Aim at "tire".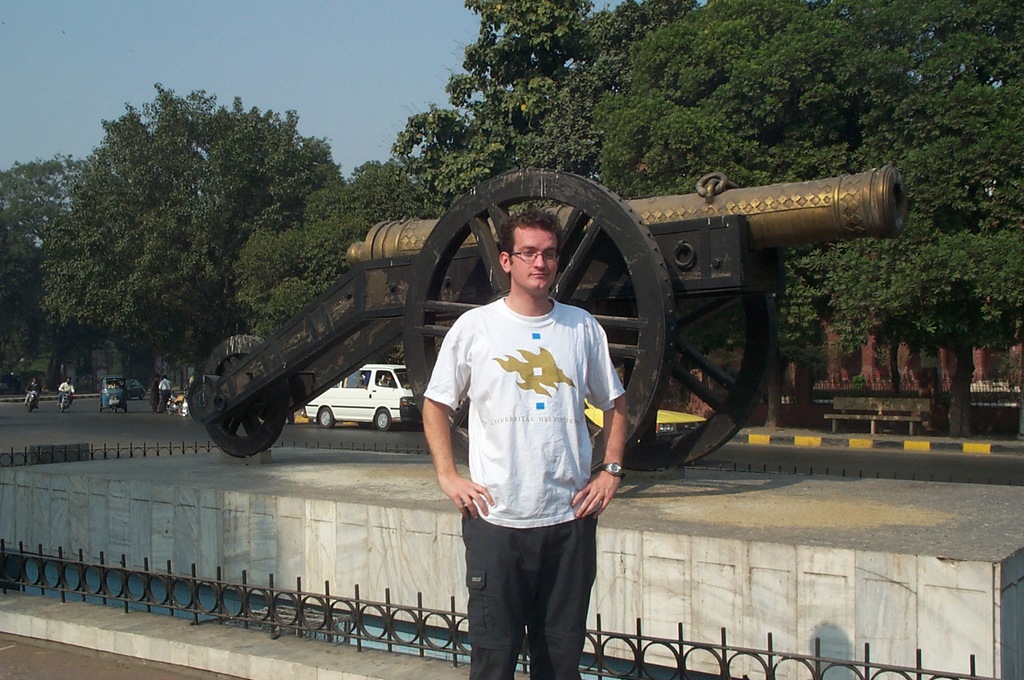
Aimed at x1=375, y1=408, x2=391, y2=430.
